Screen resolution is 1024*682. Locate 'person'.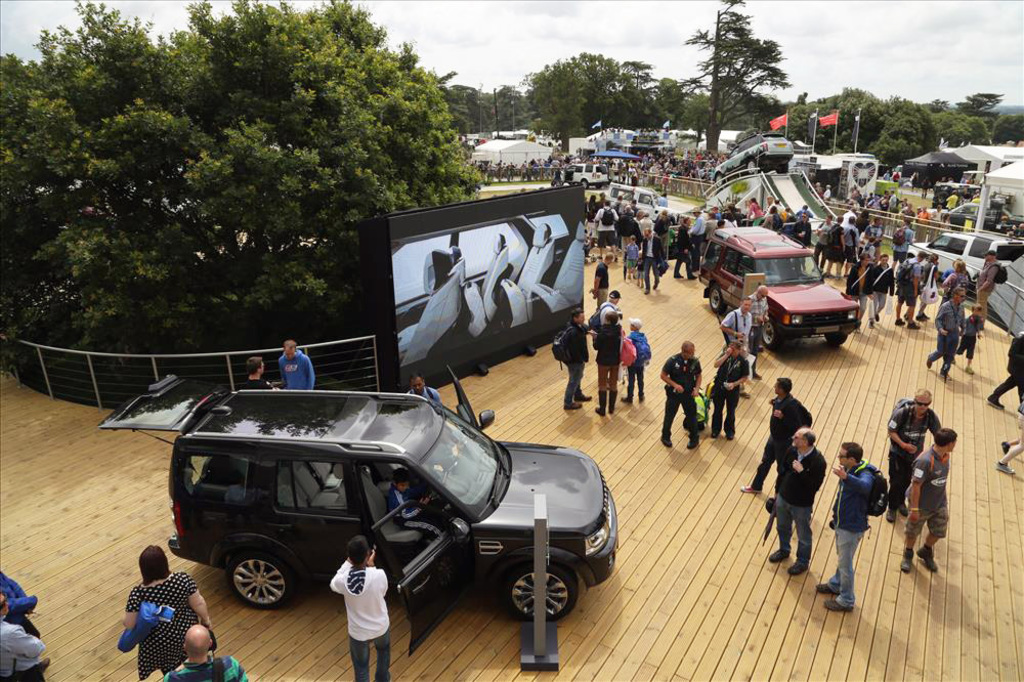
BBox(589, 247, 617, 316).
